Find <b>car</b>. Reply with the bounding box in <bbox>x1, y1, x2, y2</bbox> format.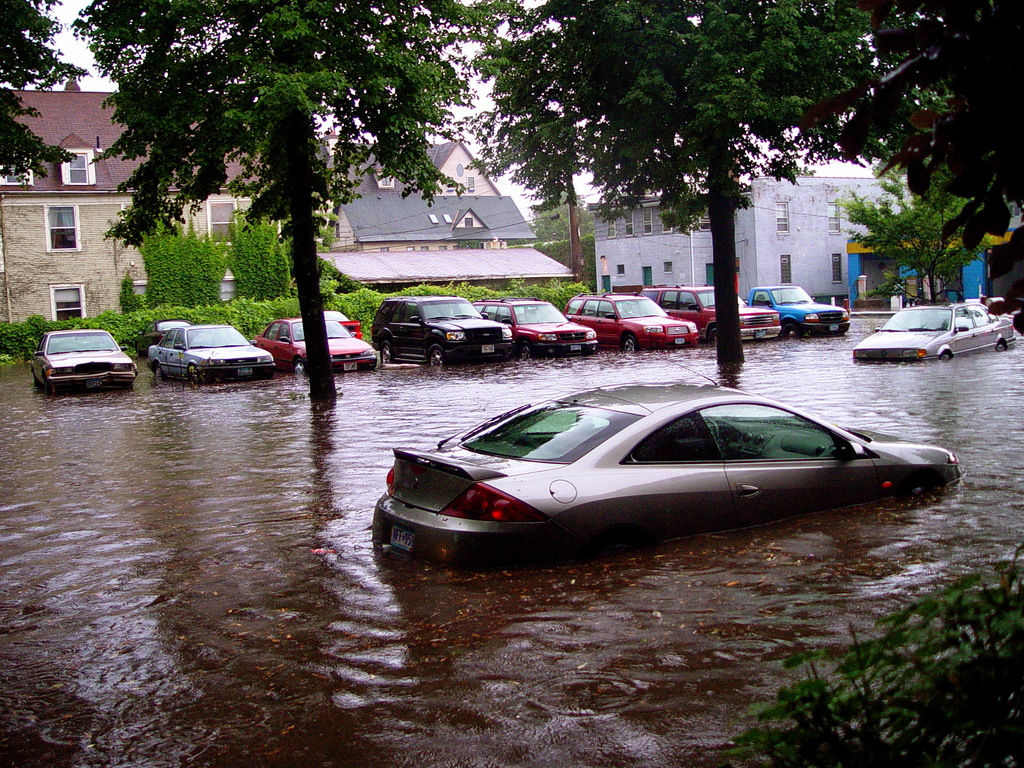
<bbox>851, 299, 1022, 369</bbox>.
